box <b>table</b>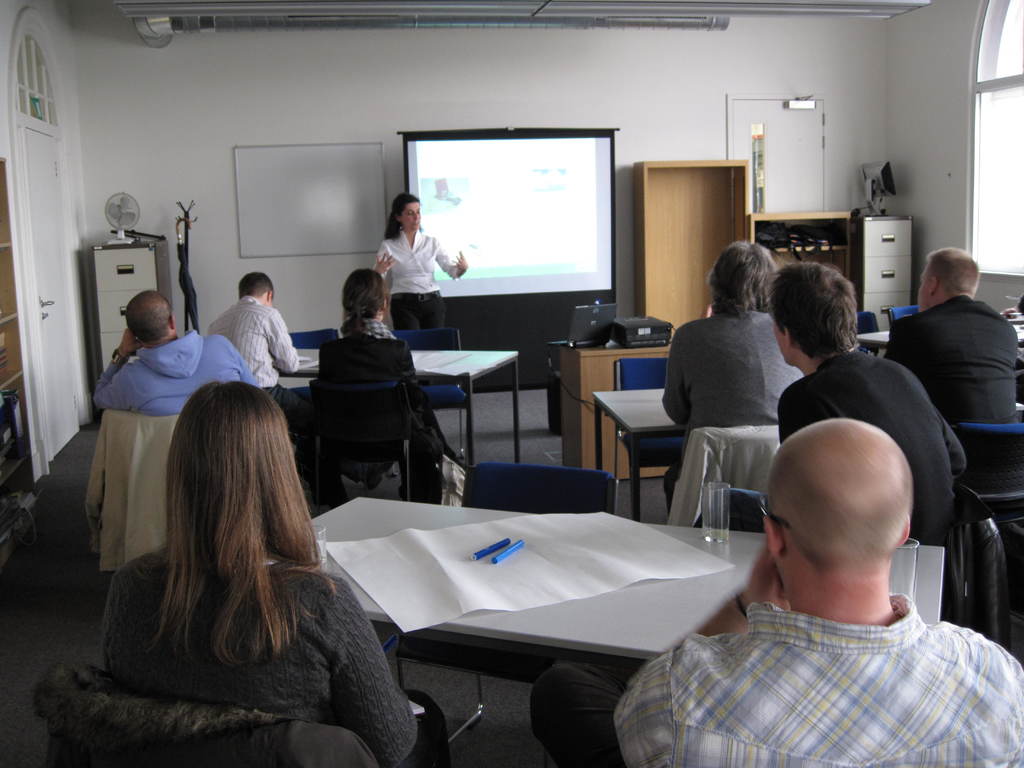
x1=283, y1=344, x2=524, y2=467
